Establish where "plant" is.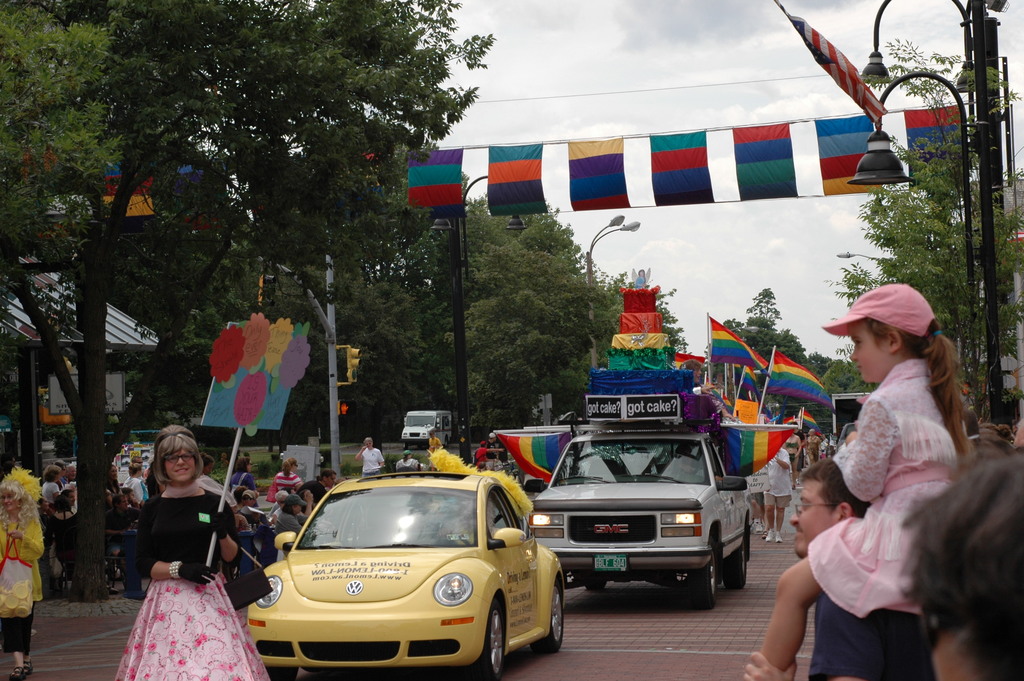
Established at detection(152, 430, 567, 498).
